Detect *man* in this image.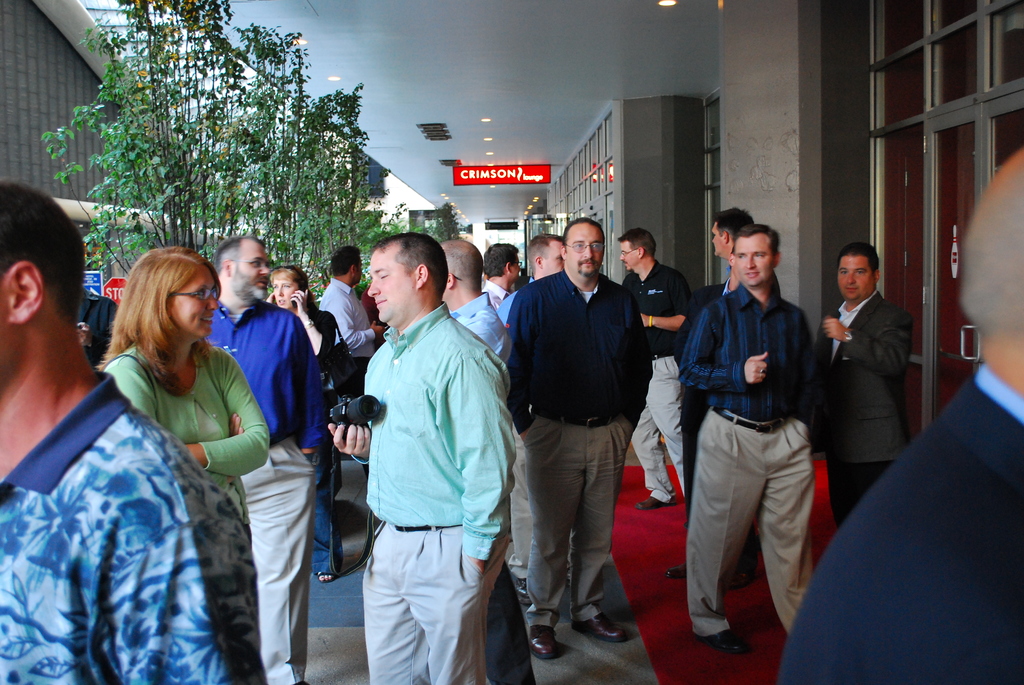
Detection: 776 152 1023 684.
